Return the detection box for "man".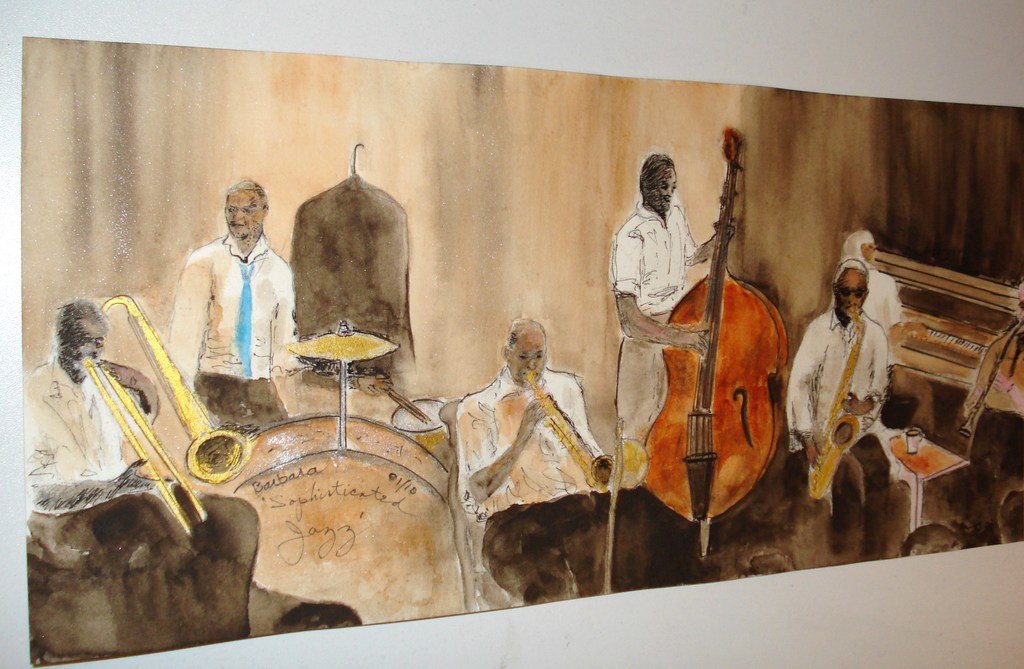
region(465, 320, 613, 605).
